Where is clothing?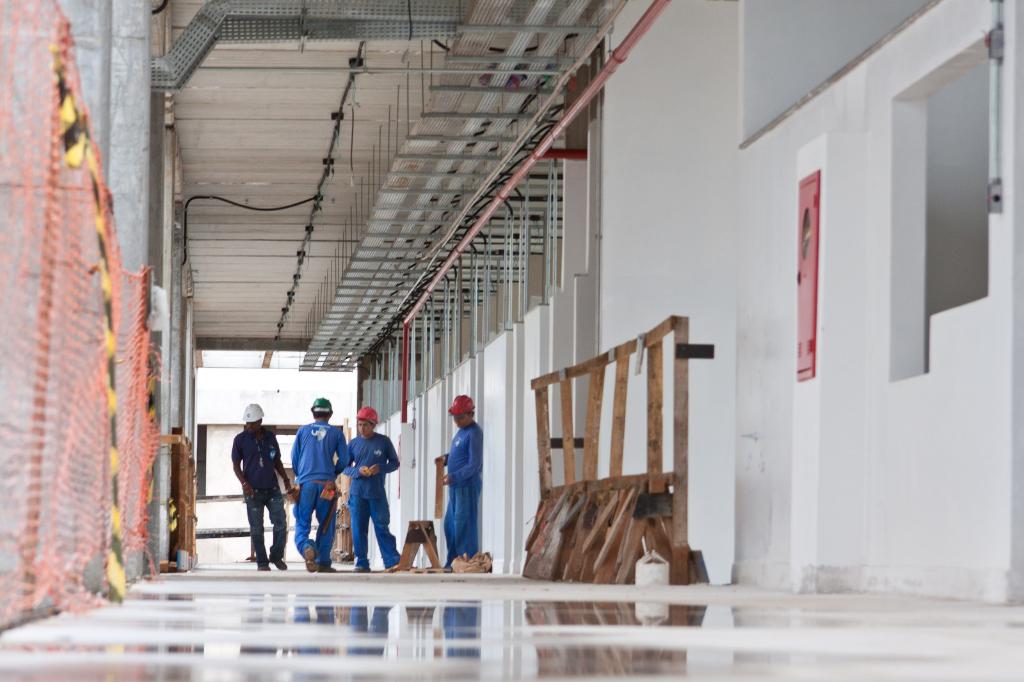
box(236, 429, 275, 552).
